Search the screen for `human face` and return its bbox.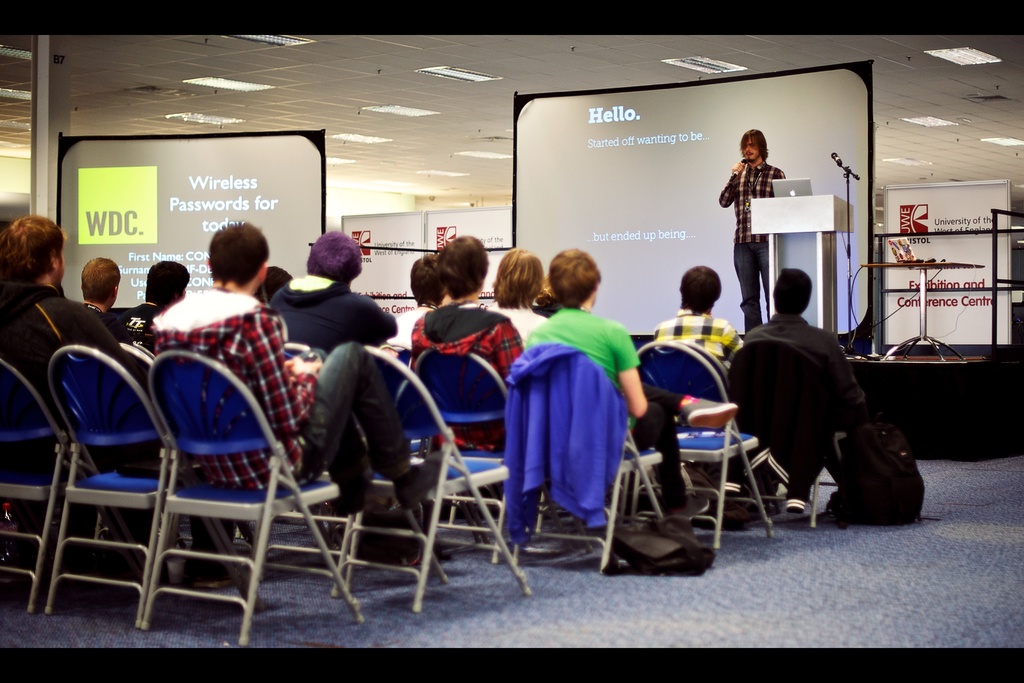
Found: (742, 136, 760, 161).
